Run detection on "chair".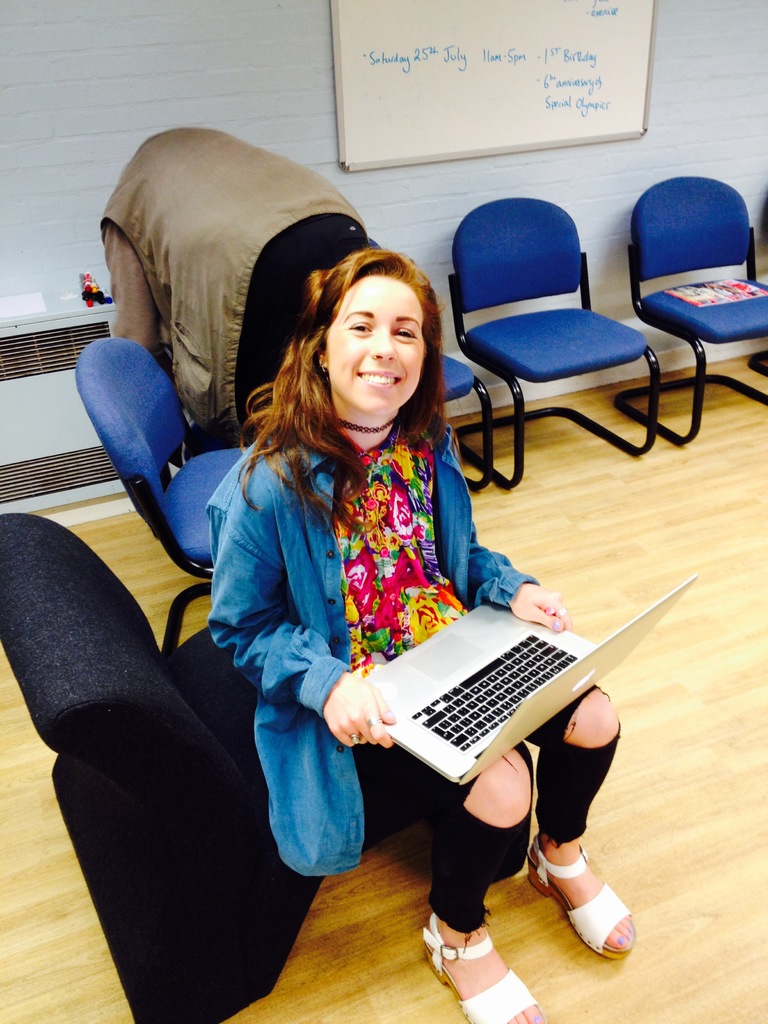
Result: (x1=65, y1=340, x2=255, y2=655).
